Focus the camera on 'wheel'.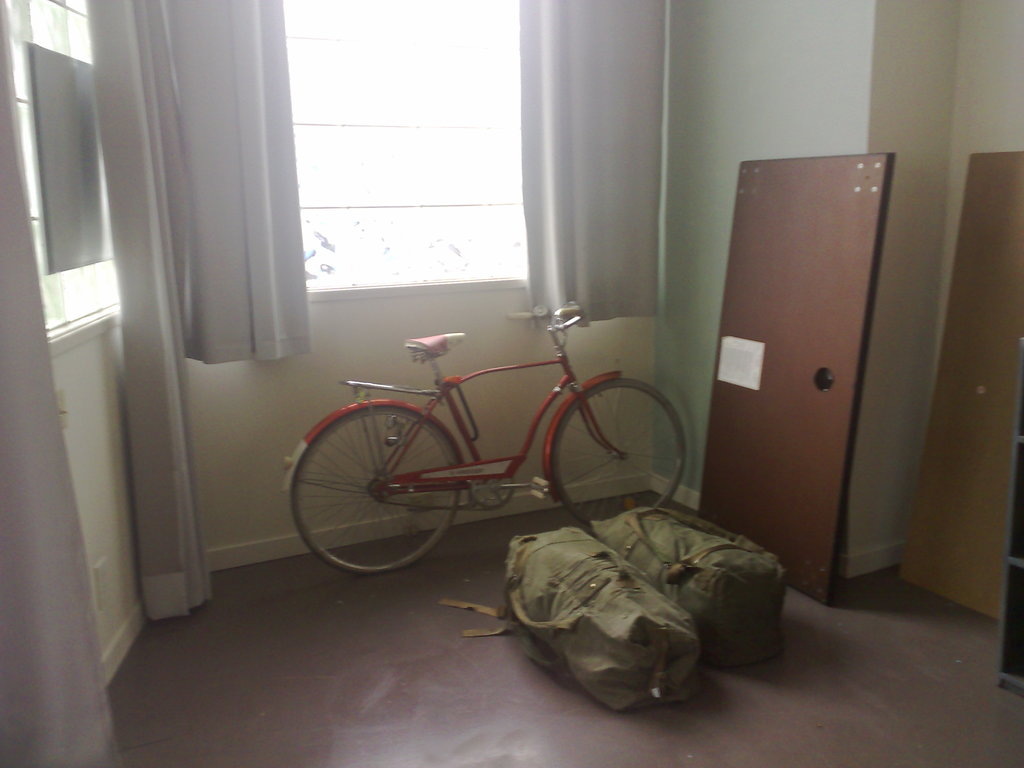
Focus region: box(550, 374, 686, 516).
